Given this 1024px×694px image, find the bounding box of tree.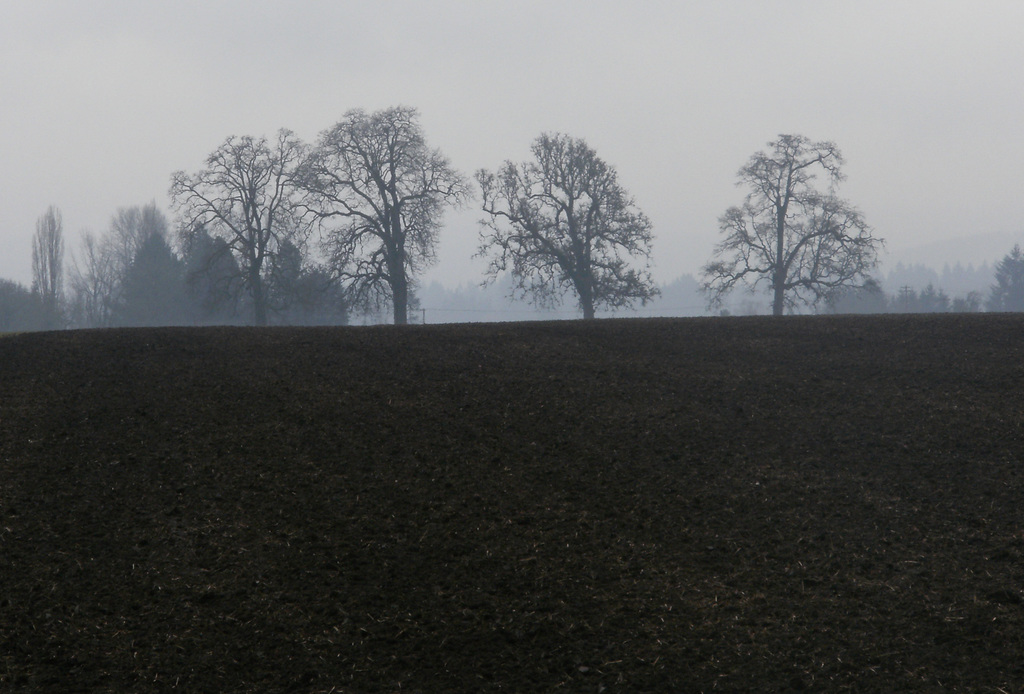
[65,227,112,328].
